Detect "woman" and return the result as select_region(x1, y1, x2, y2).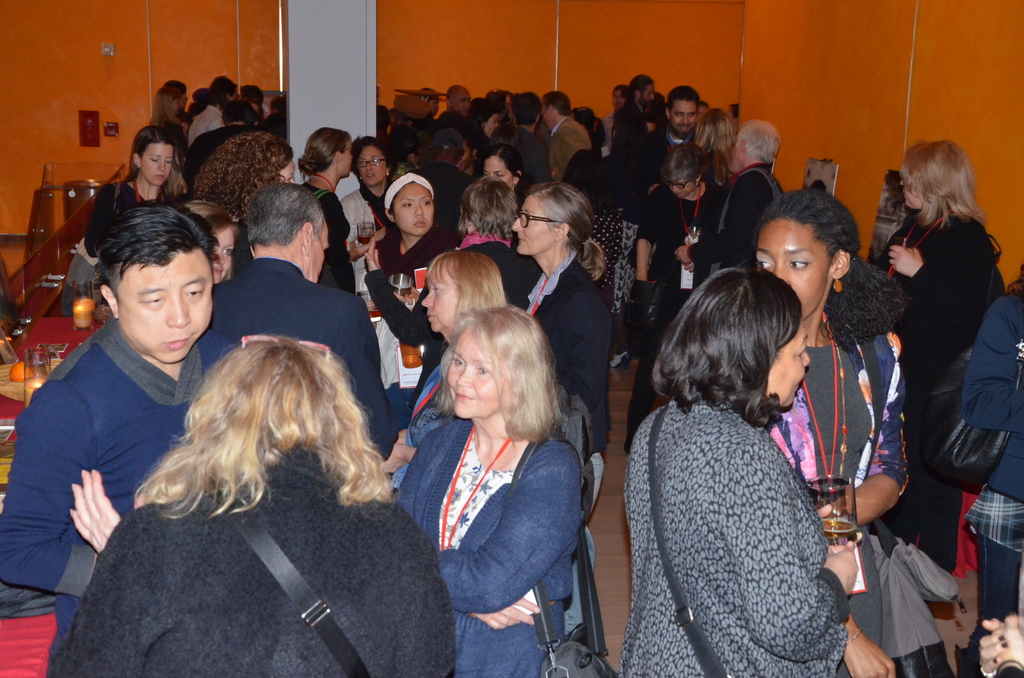
select_region(337, 134, 397, 300).
